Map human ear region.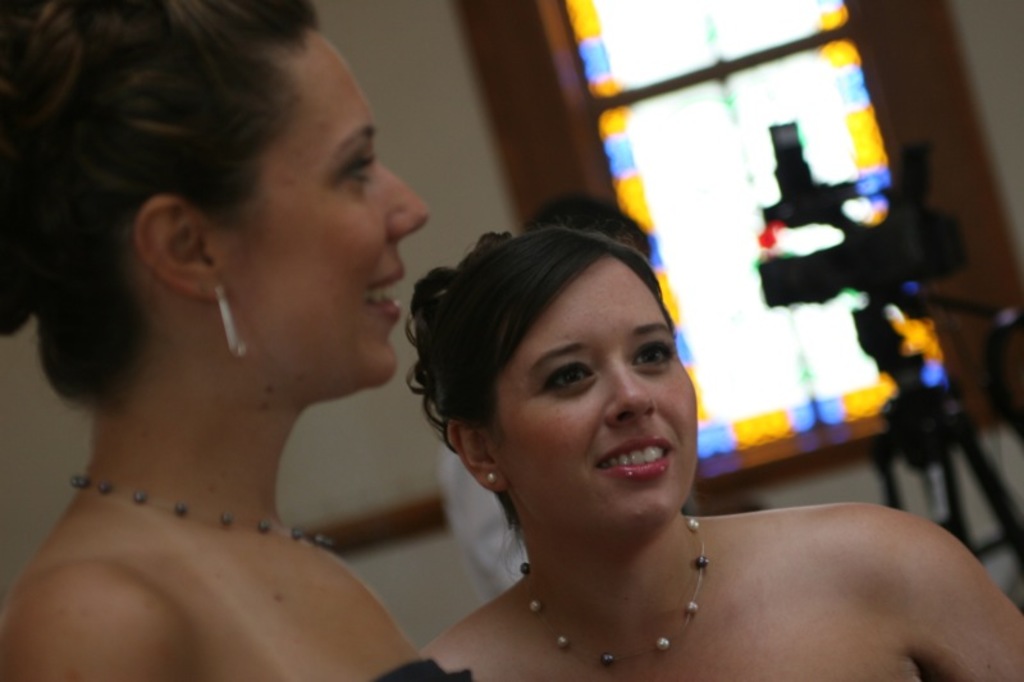
Mapped to <bbox>131, 196, 236, 303</bbox>.
